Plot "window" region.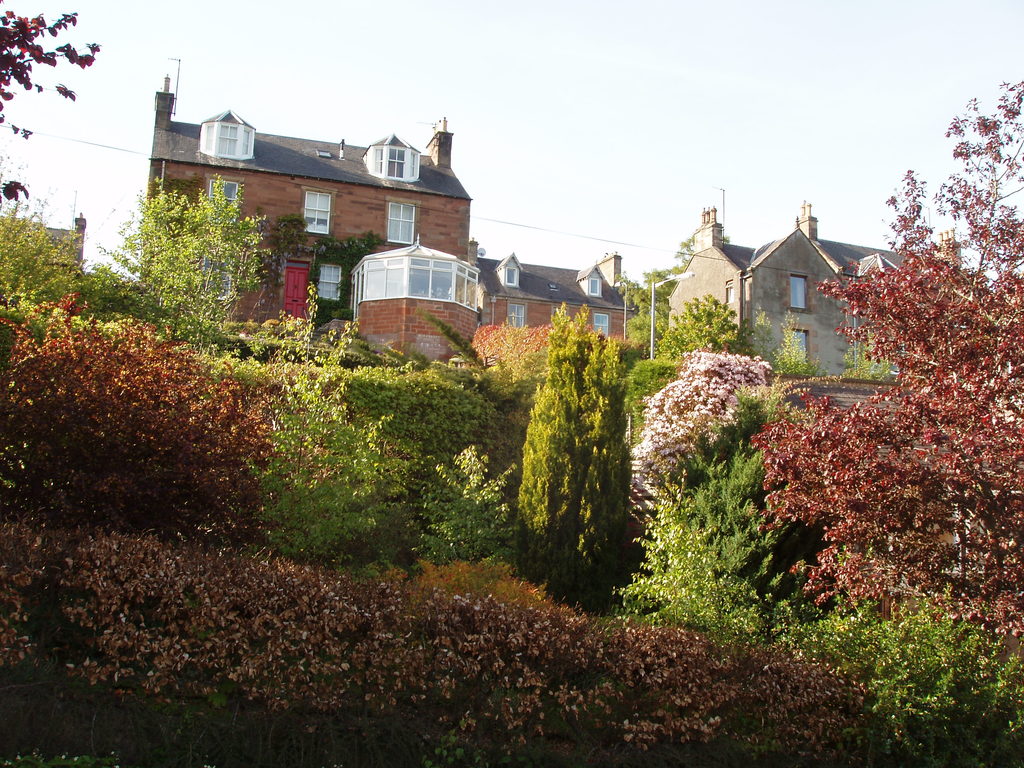
Plotted at bbox=[508, 267, 516, 288].
